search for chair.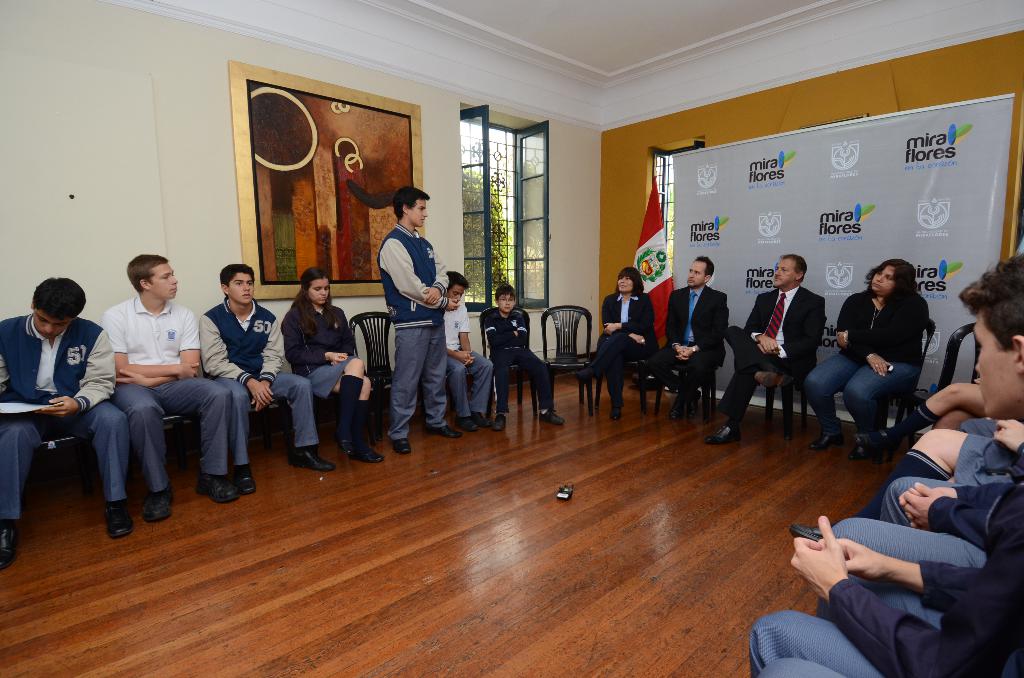
Found at box=[541, 301, 591, 412].
